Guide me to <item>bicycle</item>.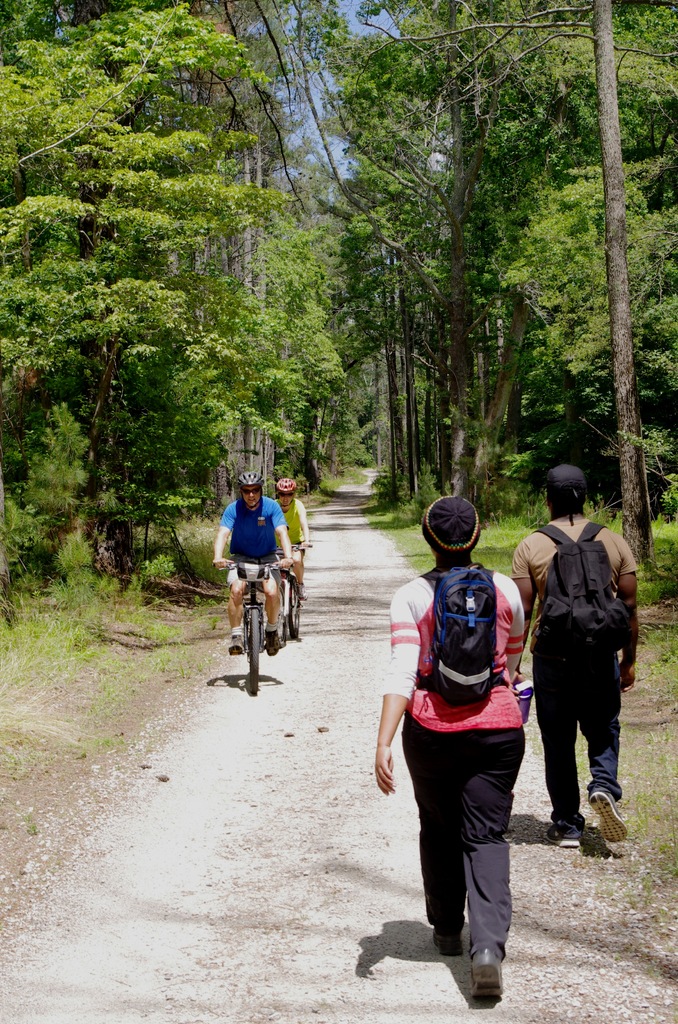
Guidance: left=219, top=556, right=289, bottom=699.
